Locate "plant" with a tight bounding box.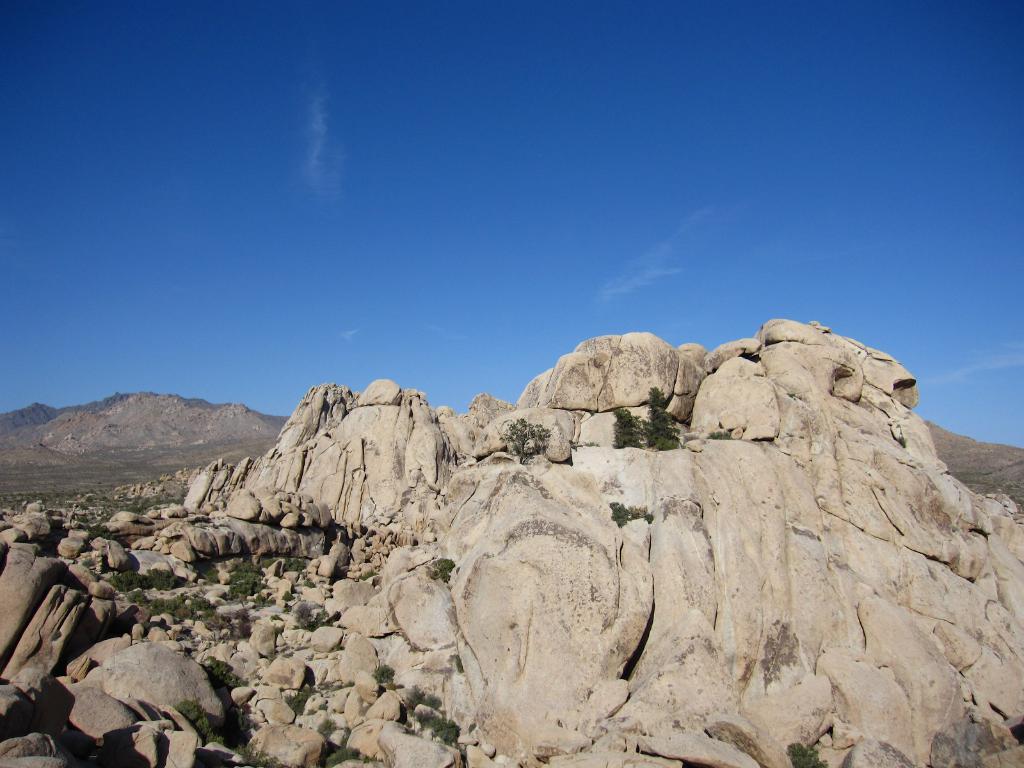
bbox=(149, 584, 182, 611).
